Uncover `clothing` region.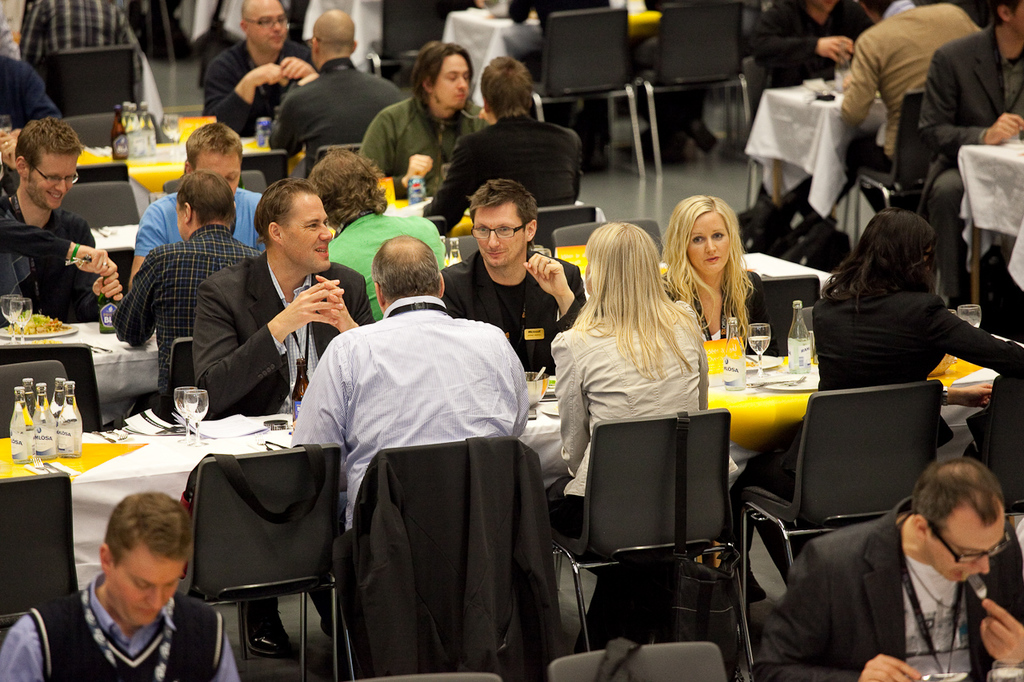
Uncovered: [x1=0, y1=578, x2=236, y2=681].
